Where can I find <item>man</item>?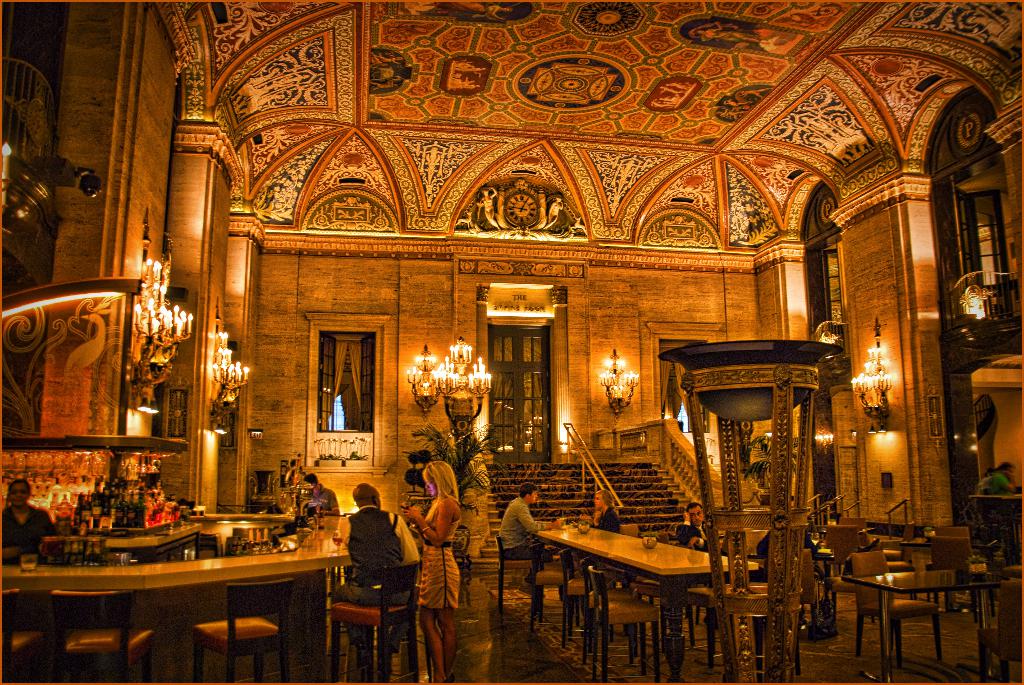
You can find it at bbox(594, 489, 623, 535).
